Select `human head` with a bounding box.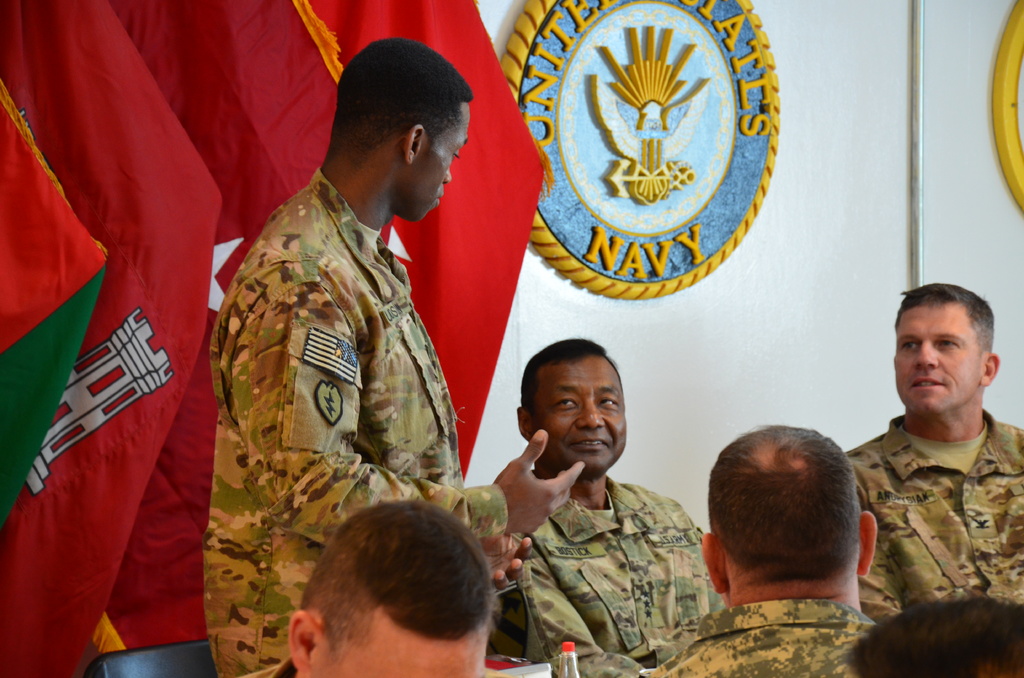
696/433/882/623.
